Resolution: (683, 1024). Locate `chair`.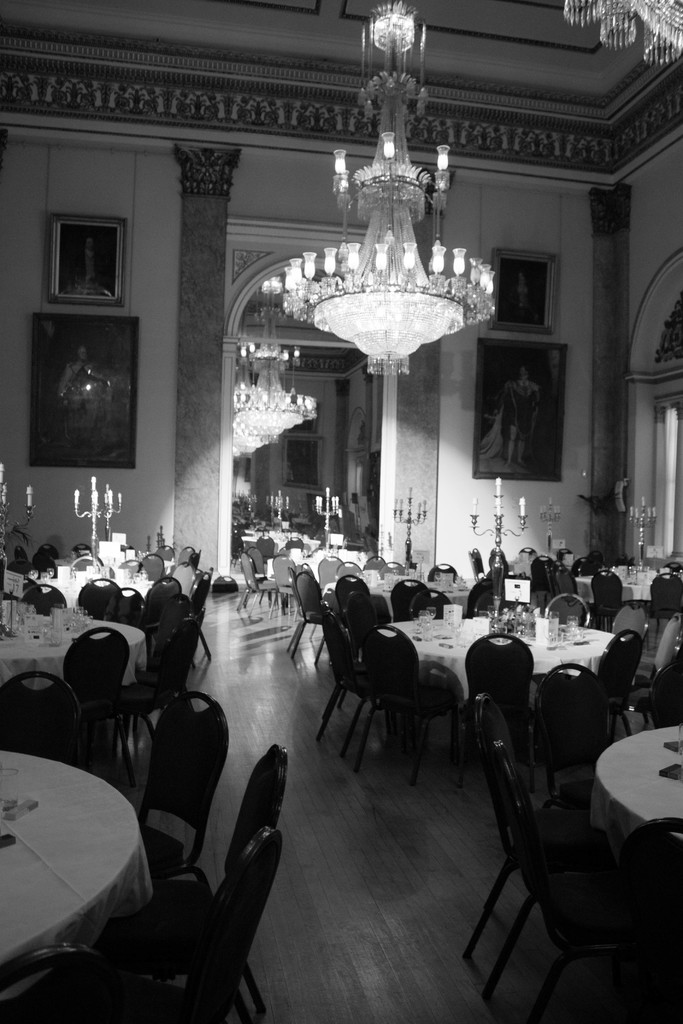
crop(391, 575, 429, 619).
